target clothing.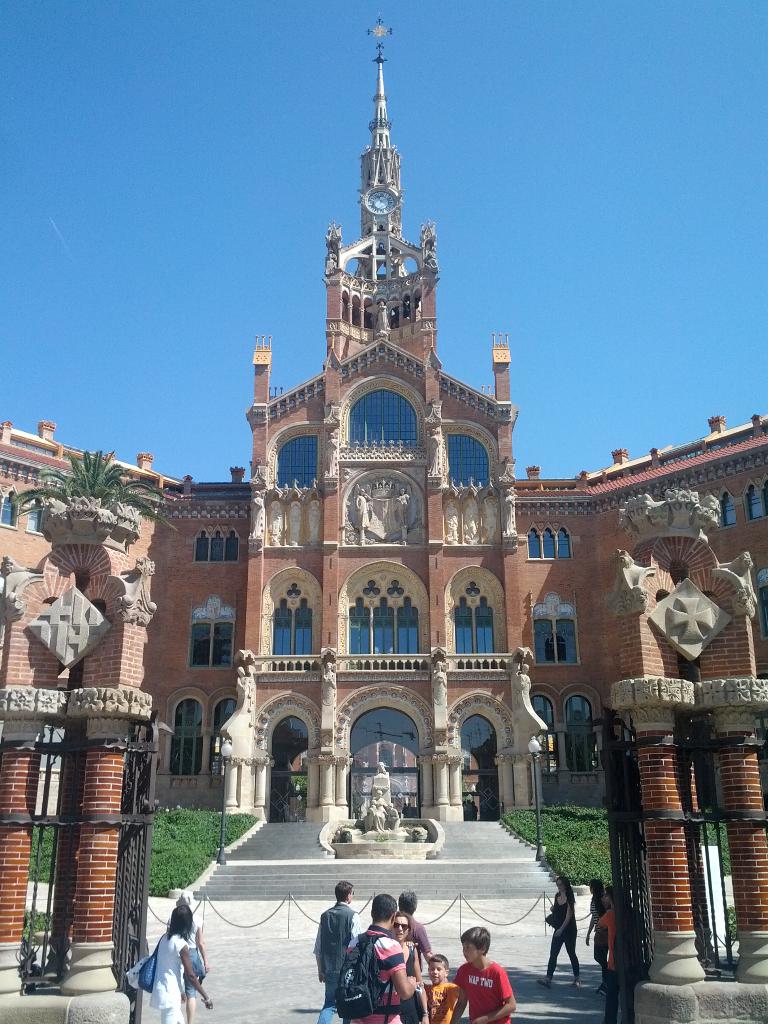
Target region: 598:905:621:1023.
